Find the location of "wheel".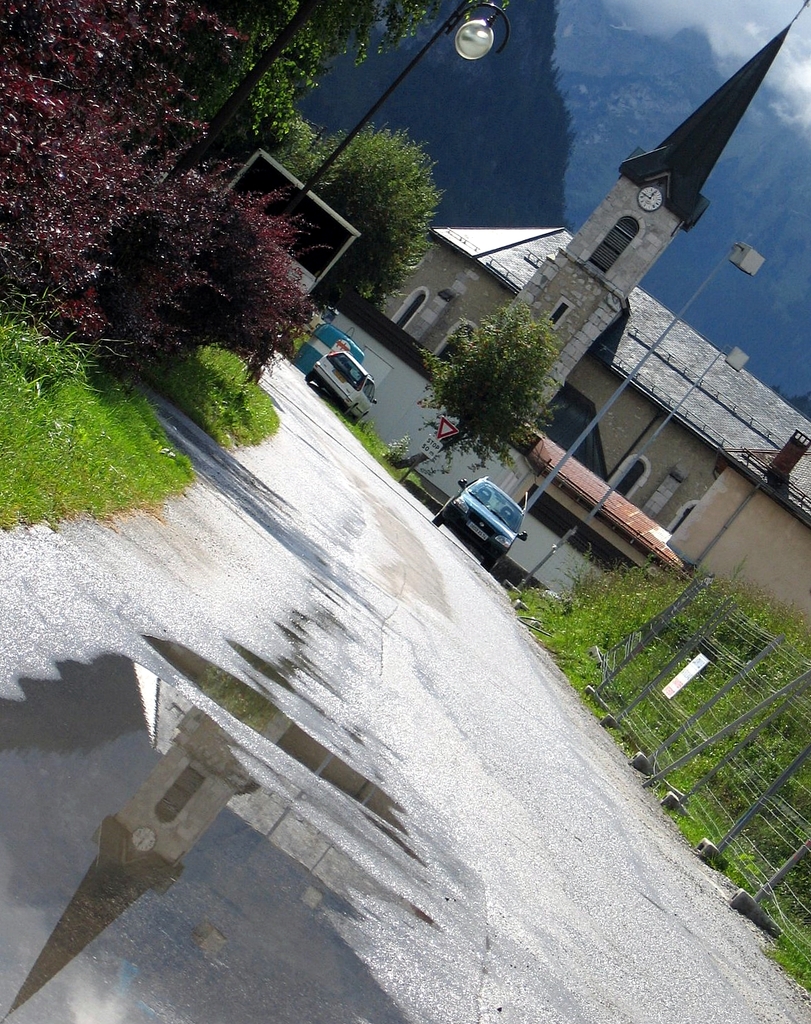
Location: [306, 372, 319, 381].
